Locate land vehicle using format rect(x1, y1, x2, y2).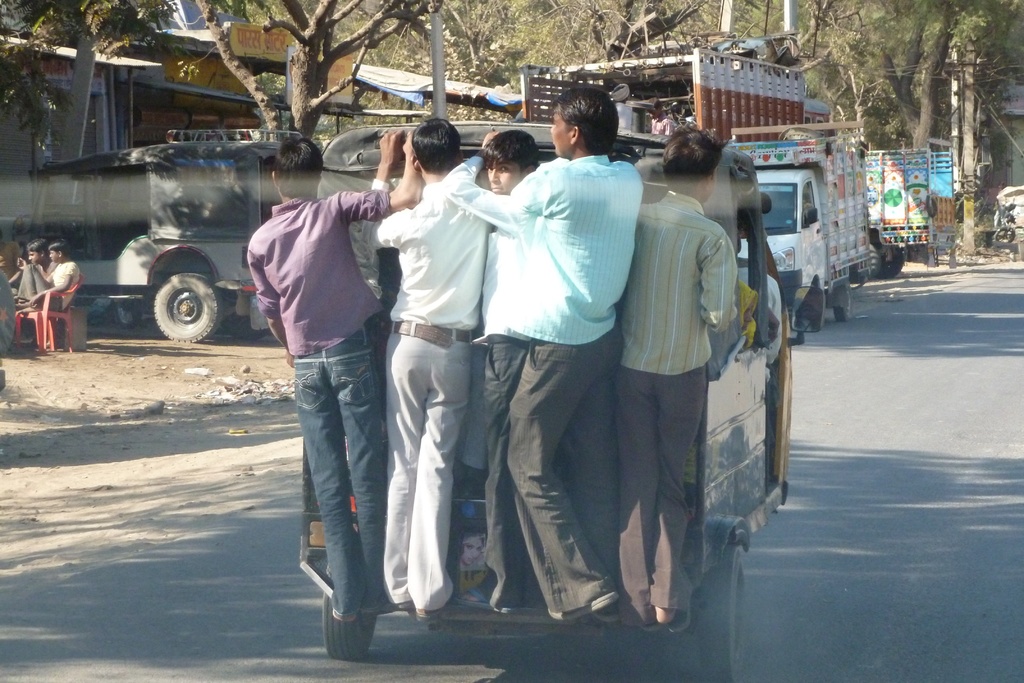
rect(739, 118, 871, 340).
